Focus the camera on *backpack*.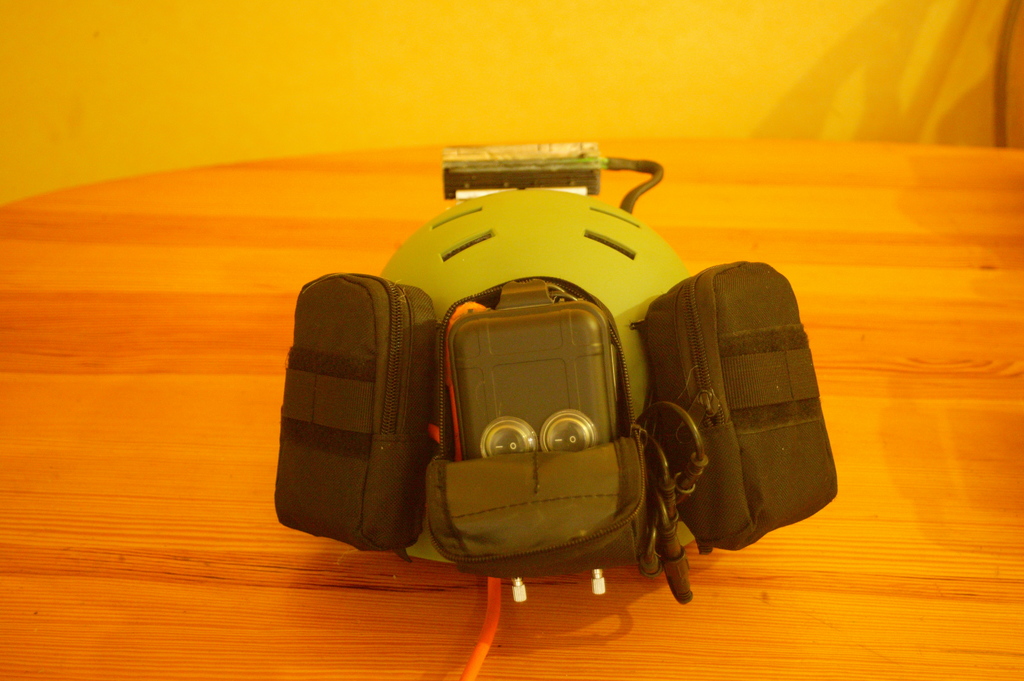
Focus region: <region>274, 283, 428, 563</region>.
